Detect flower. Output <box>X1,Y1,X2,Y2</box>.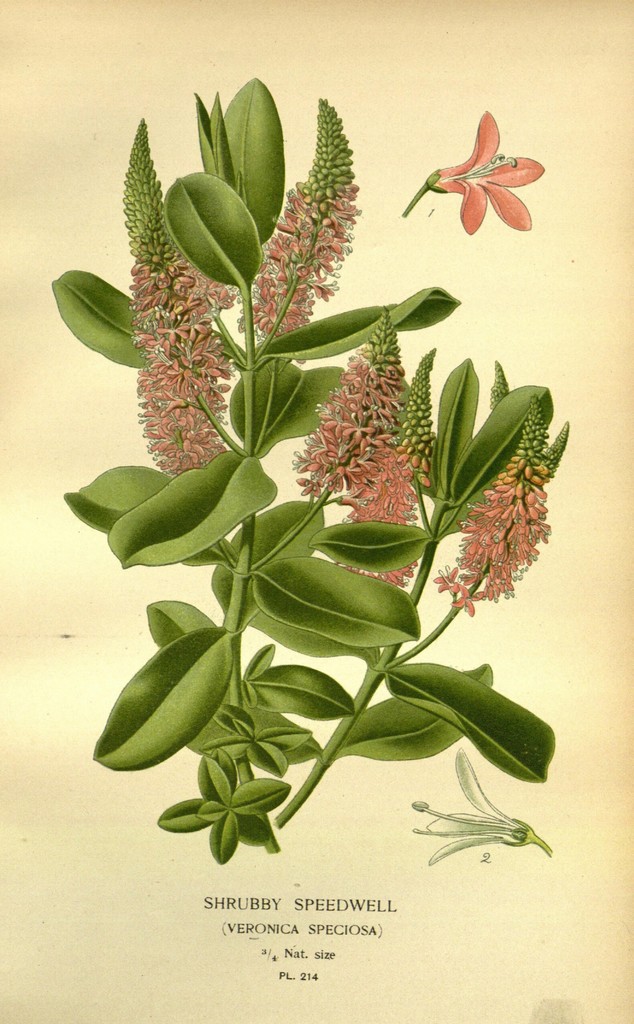
<box>124,113,239,480</box>.
